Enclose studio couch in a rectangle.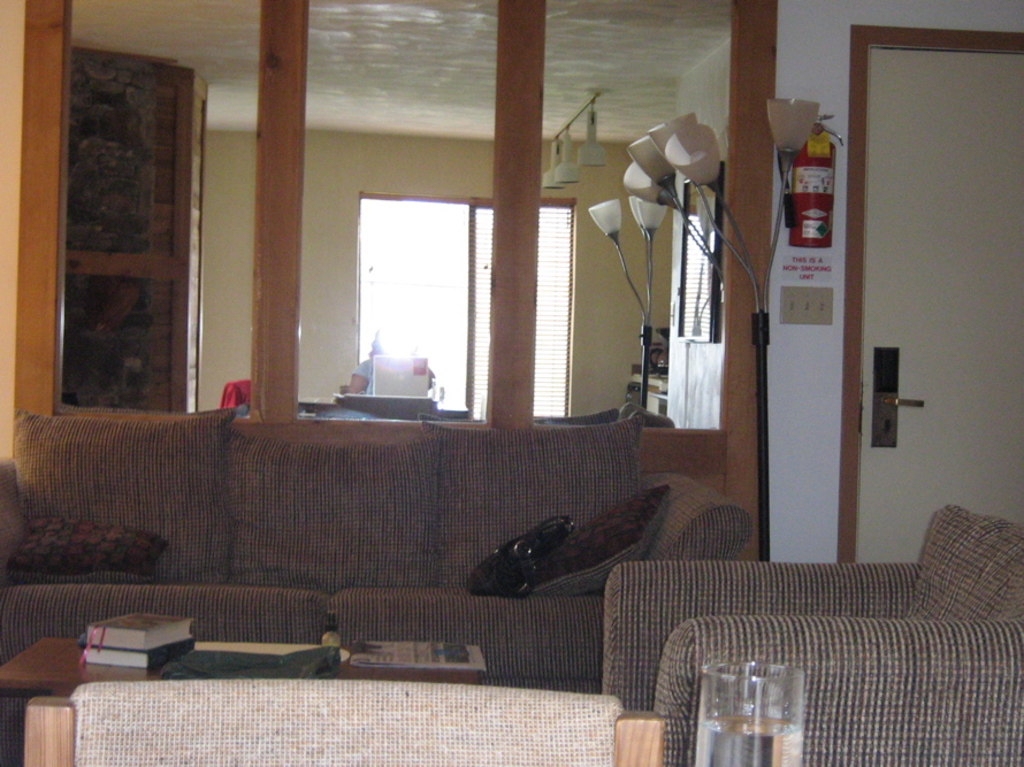
[x1=0, y1=401, x2=757, y2=692].
